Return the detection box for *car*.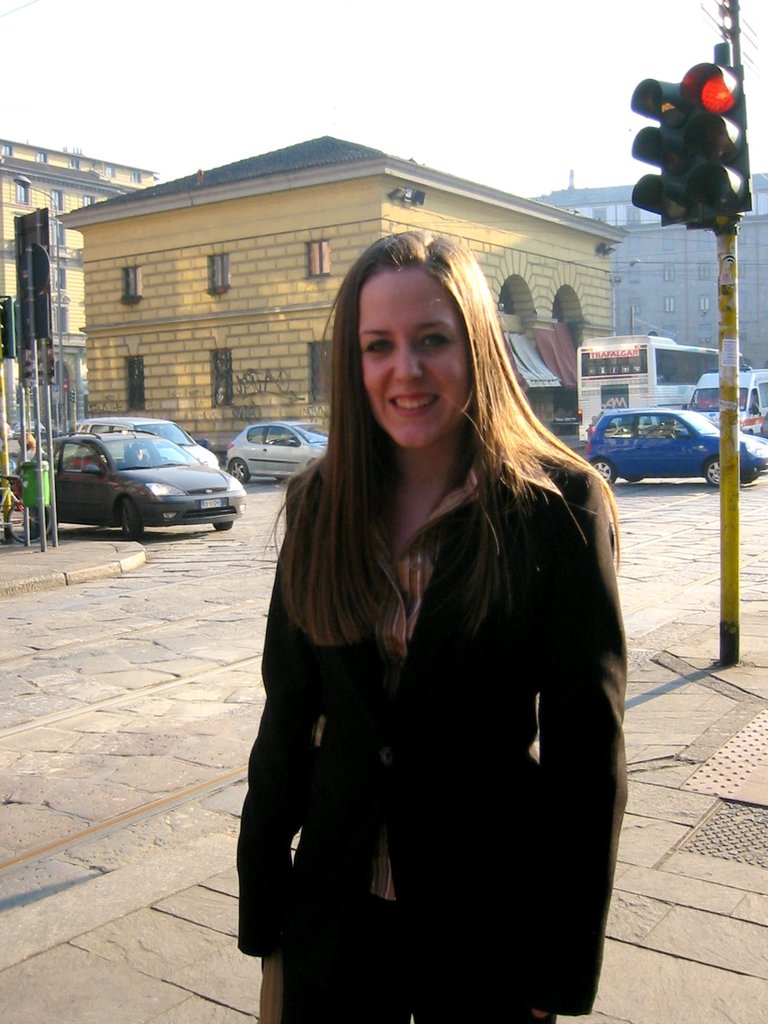
box=[26, 426, 247, 540].
